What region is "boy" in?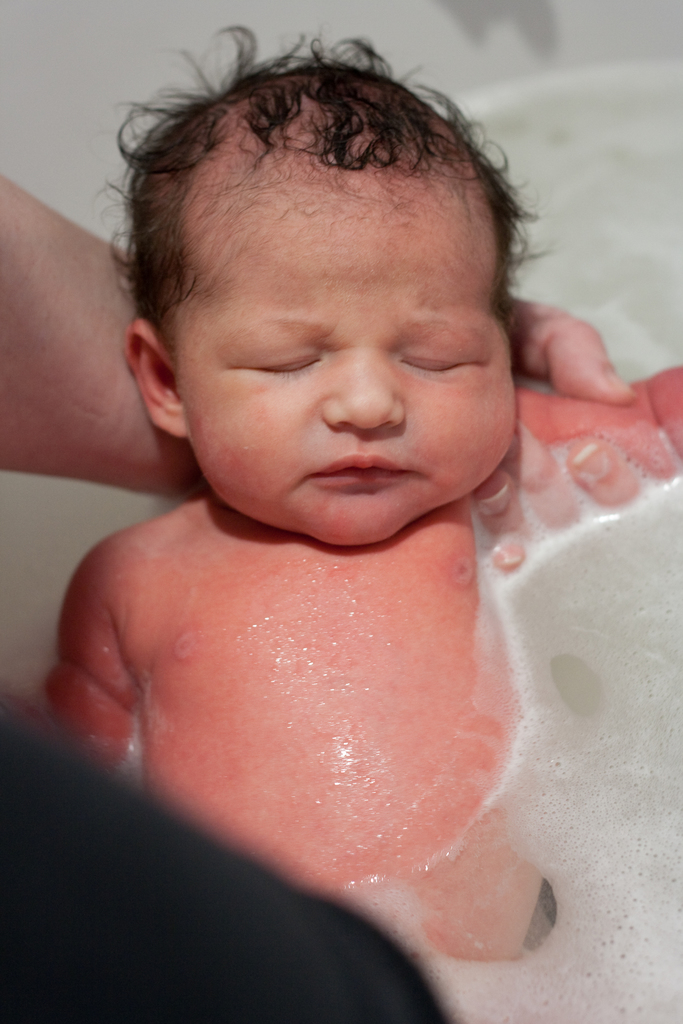
40,67,641,995.
